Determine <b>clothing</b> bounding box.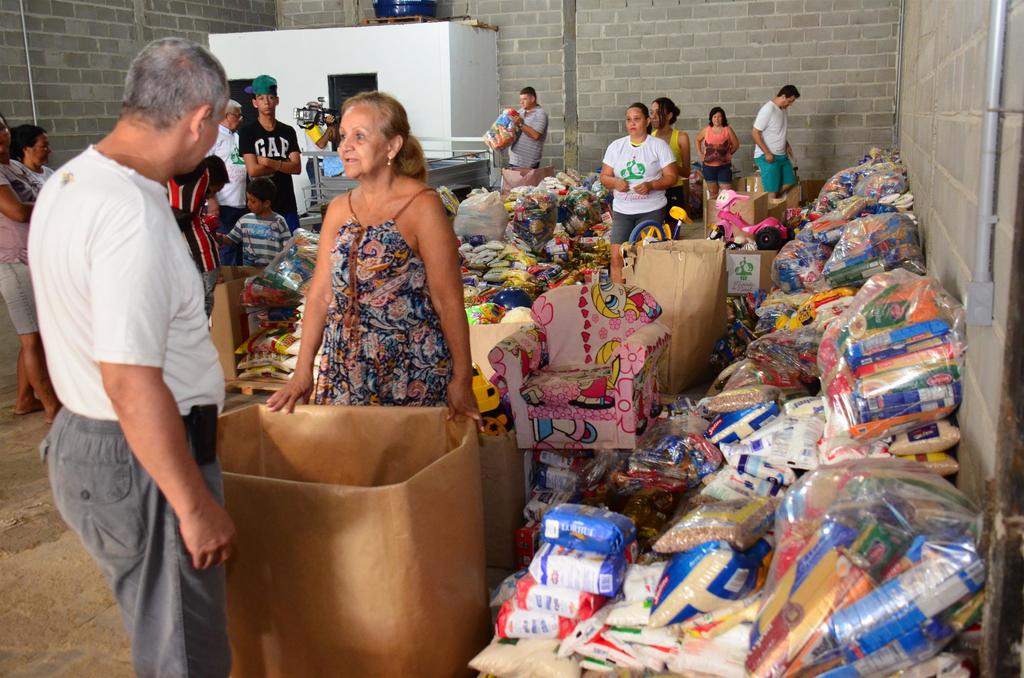
Determined: left=601, top=133, right=669, bottom=227.
